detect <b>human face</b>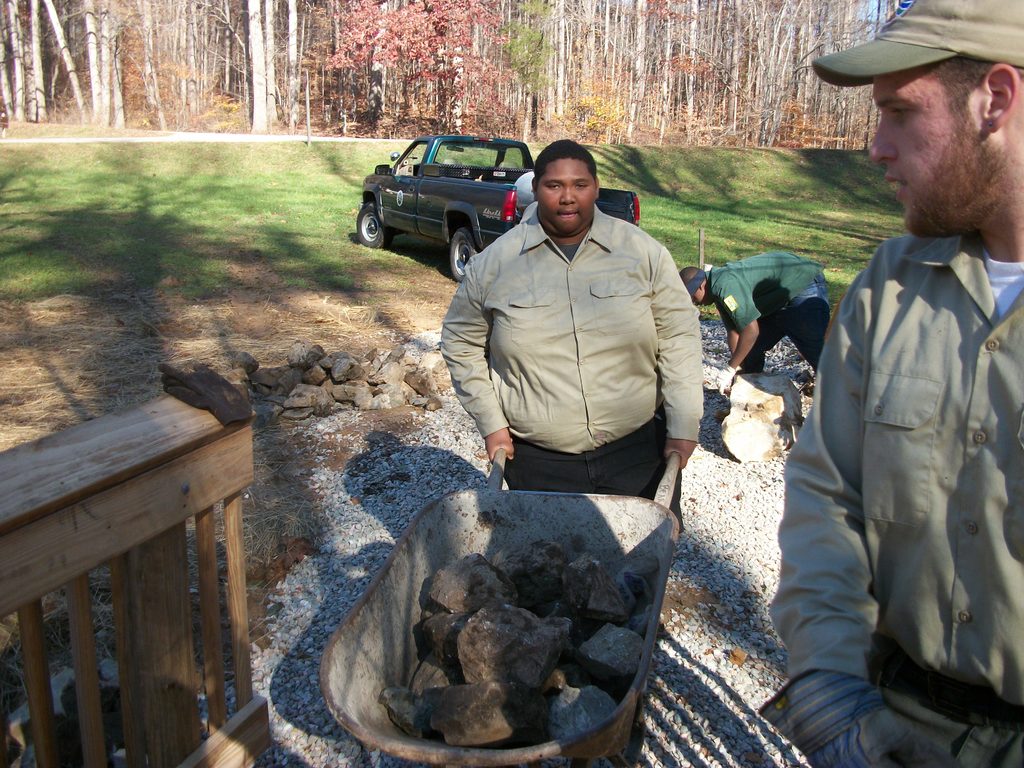
select_region(537, 159, 596, 236)
